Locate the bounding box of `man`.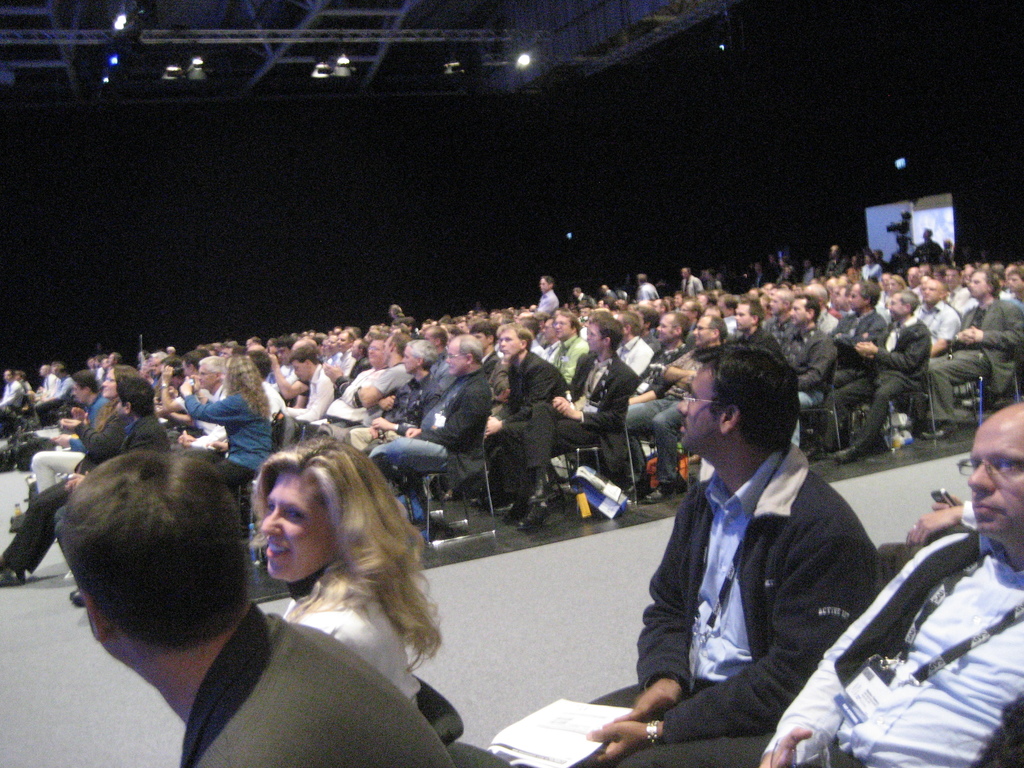
Bounding box: bbox=[619, 310, 739, 503].
